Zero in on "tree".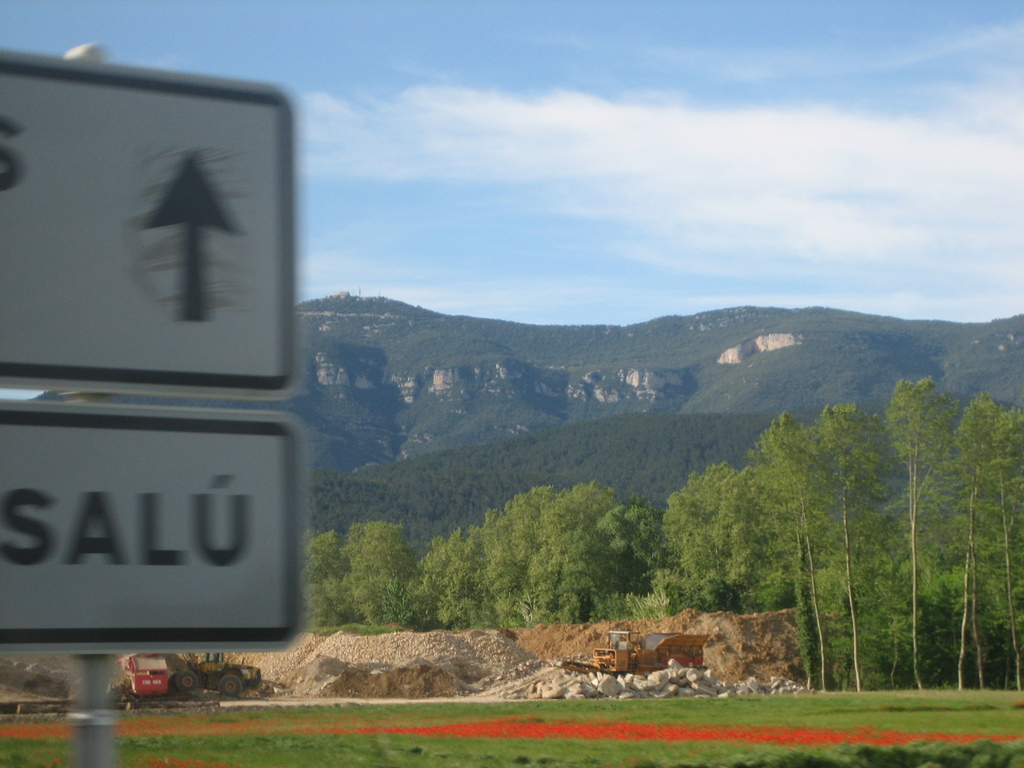
Zeroed in: region(945, 393, 1005, 693).
